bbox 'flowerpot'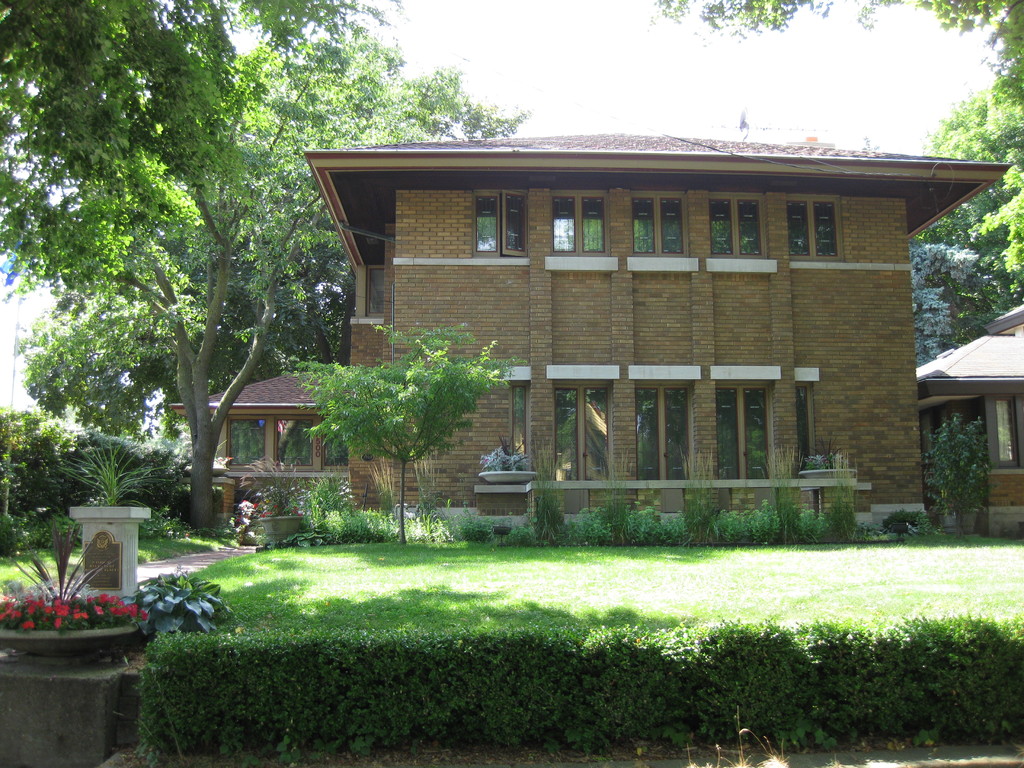
794,465,854,480
